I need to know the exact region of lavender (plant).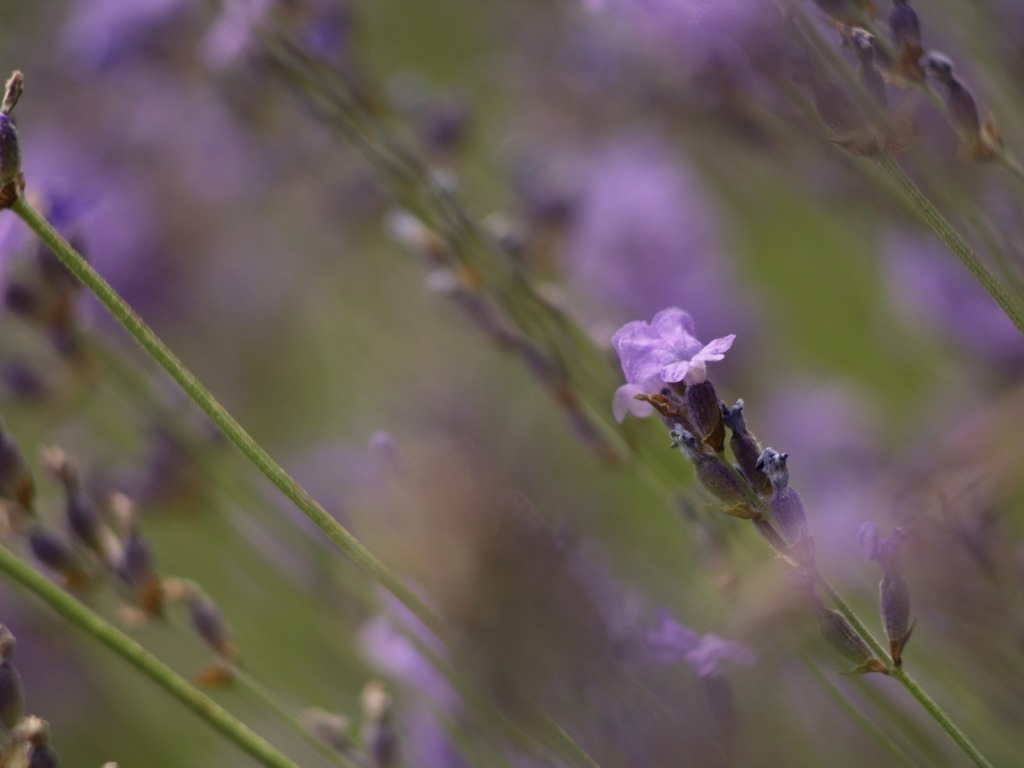
Region: (left=600, top=304, right=740, bottom=405).
